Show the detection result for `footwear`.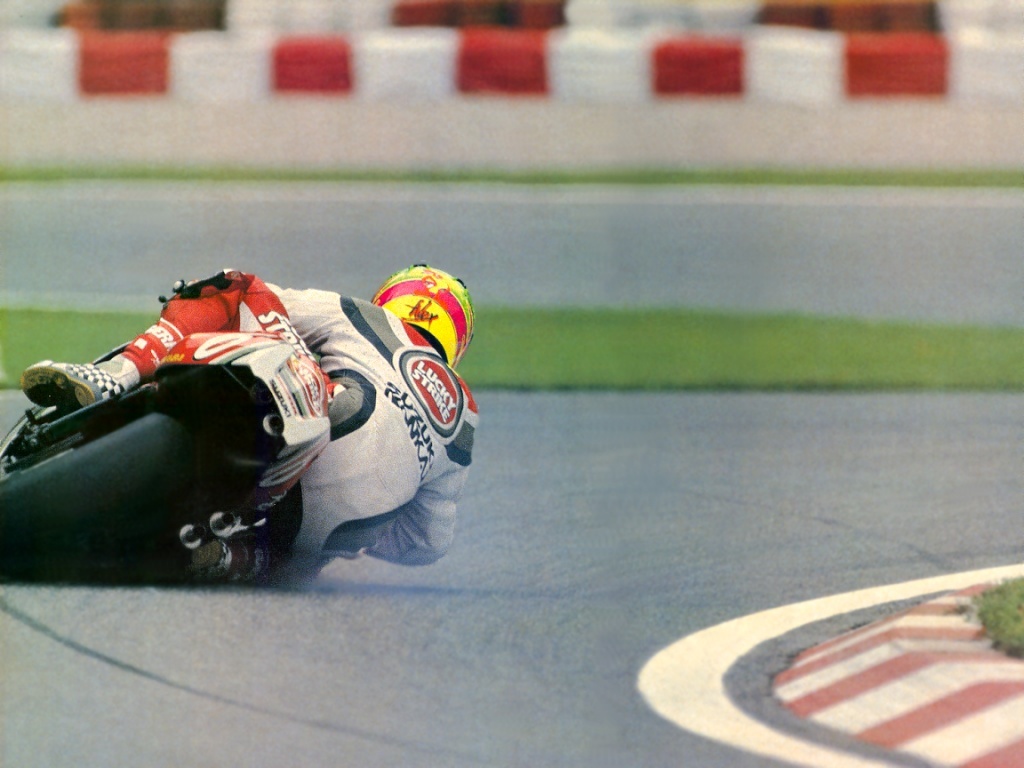
bbox(178, 538, 275, 582).
